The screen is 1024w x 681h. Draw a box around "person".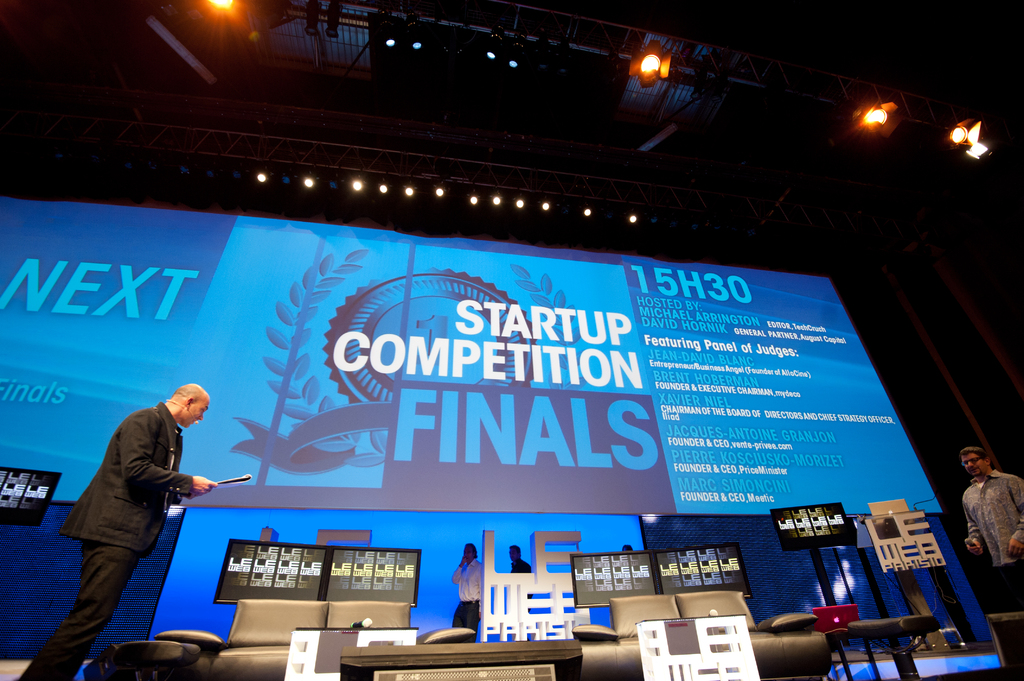
(32,388,194,662).
